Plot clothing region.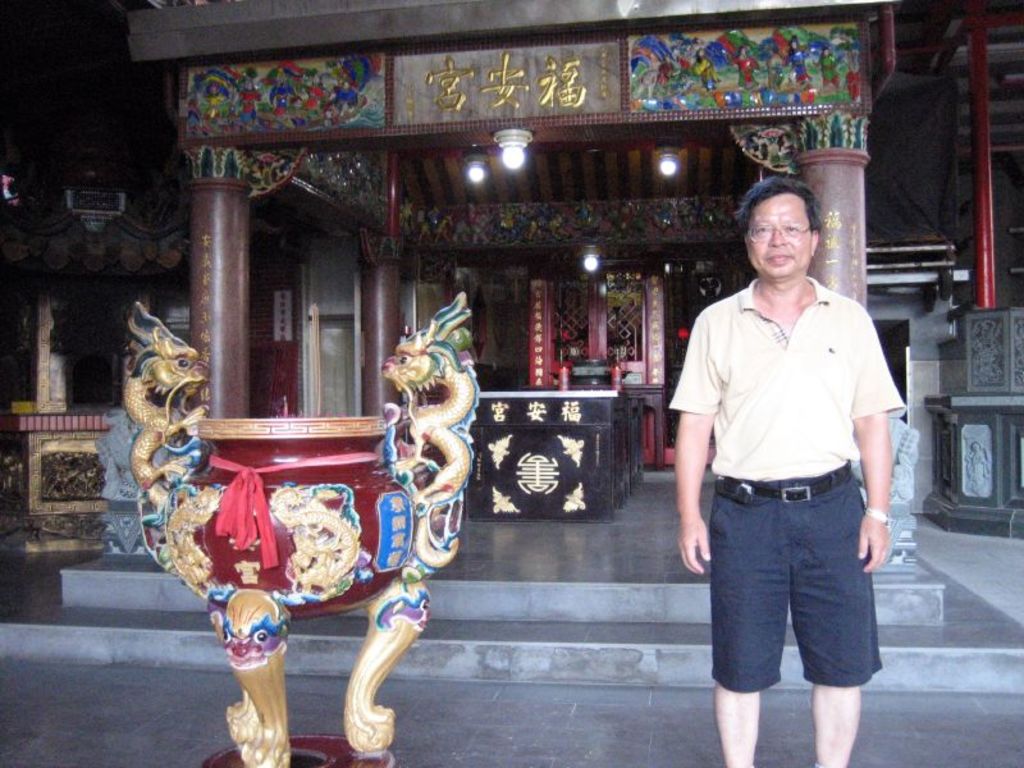
Plotted at [left=658, top=273, right=902, bottom=698].
